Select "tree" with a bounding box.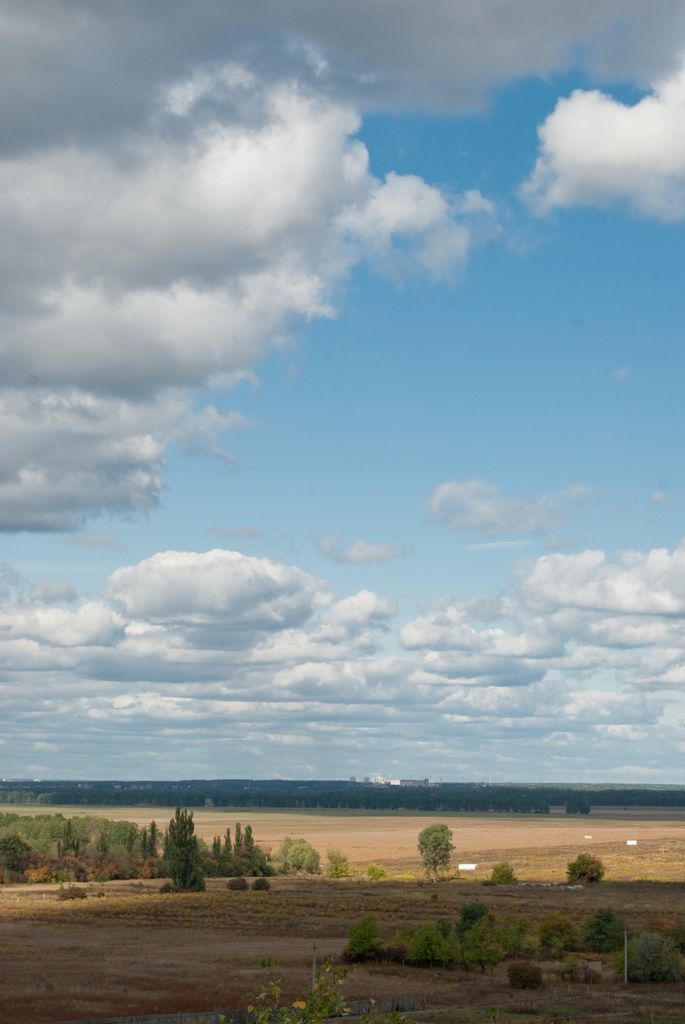
box(145, 808, 214, 886).
